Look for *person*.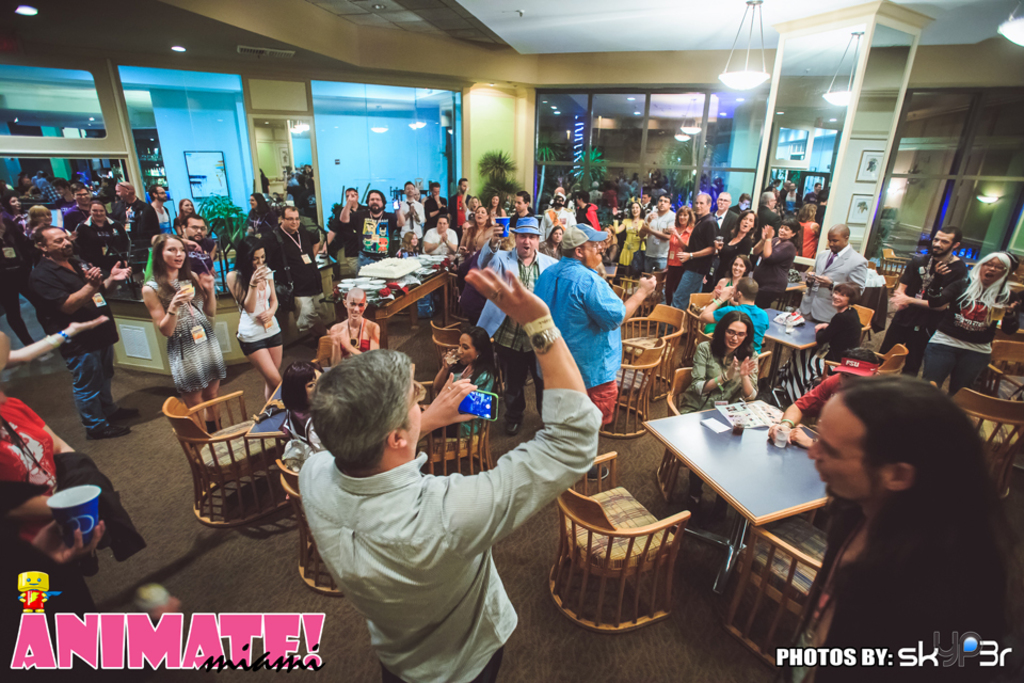
Found: <region>225, 236, 284, 402</region>.
